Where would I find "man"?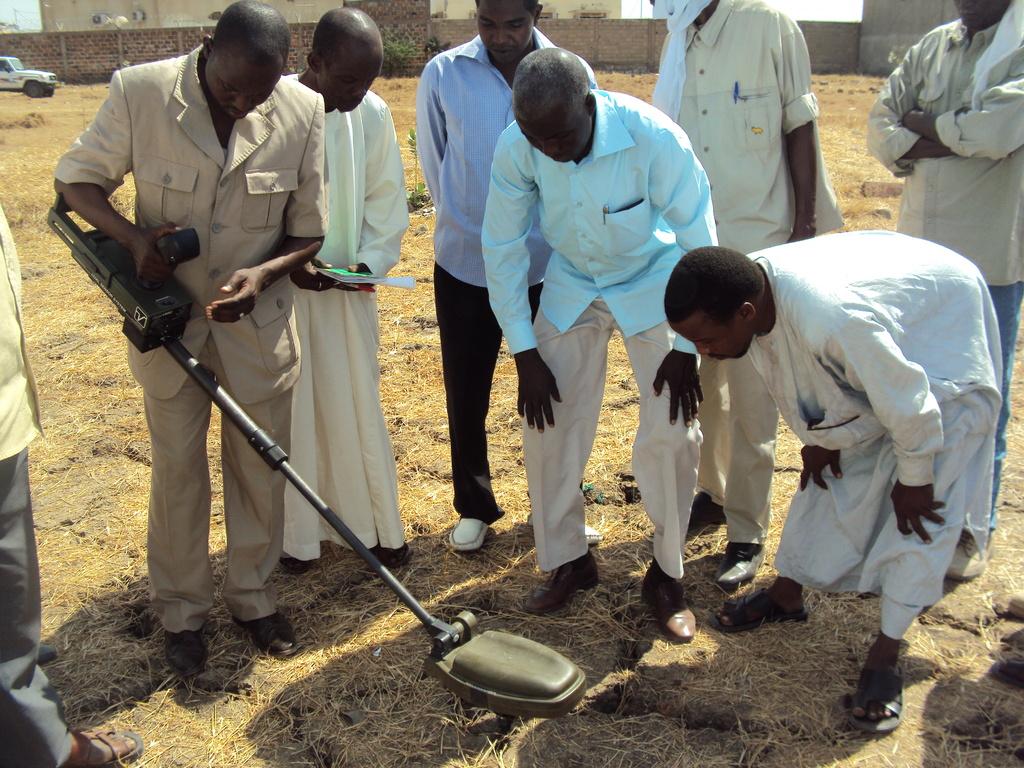
At <bbox>275, 3, 413, 569</bbox>.
